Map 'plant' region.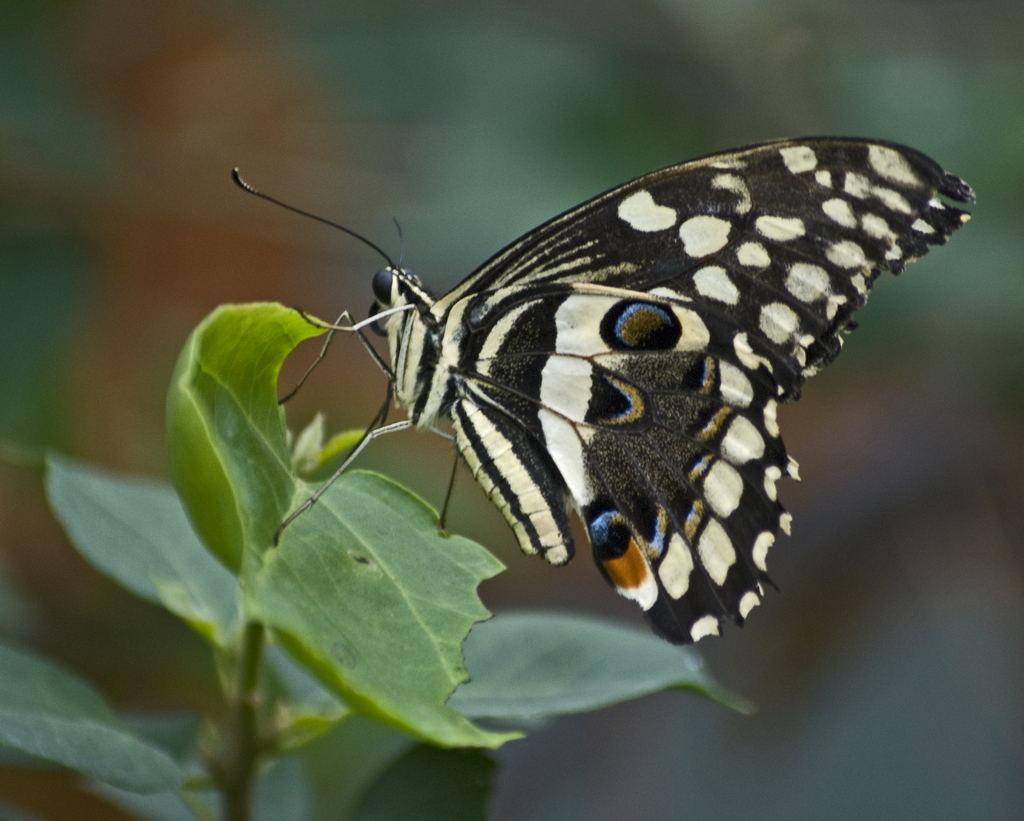
Mapped to box(0, 287, 750, 820).
